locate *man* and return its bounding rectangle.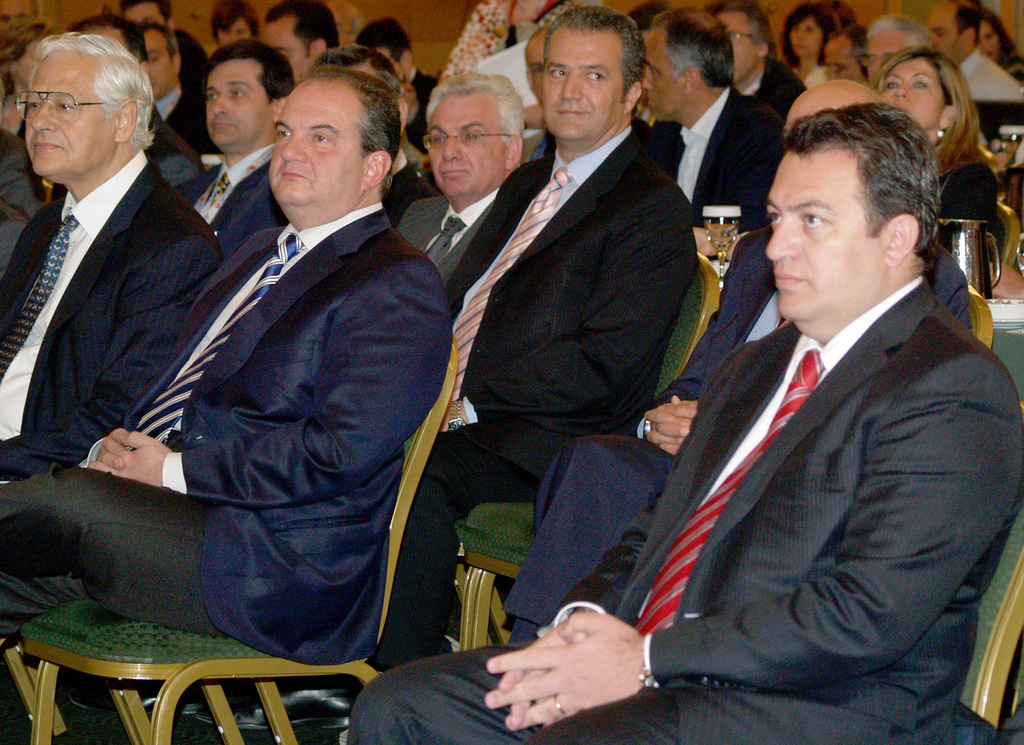
{"left": 353, "top": 19, "right": 436, "bottom": 133}.
